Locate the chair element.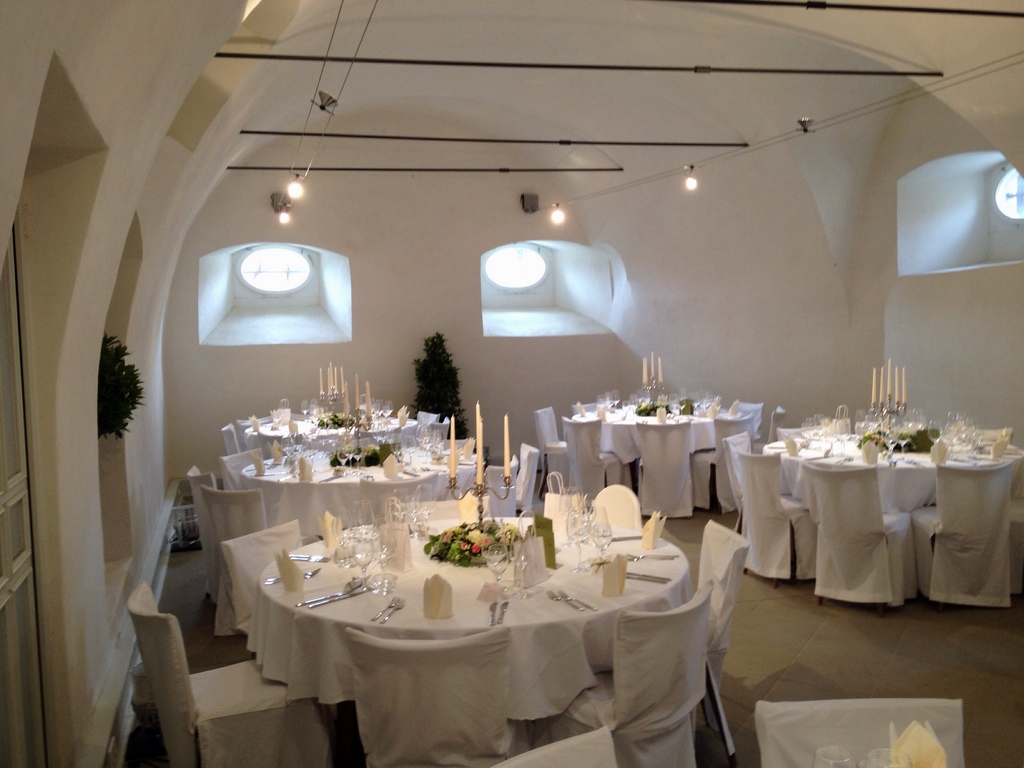
Element bbox: (563,402,599,418).
